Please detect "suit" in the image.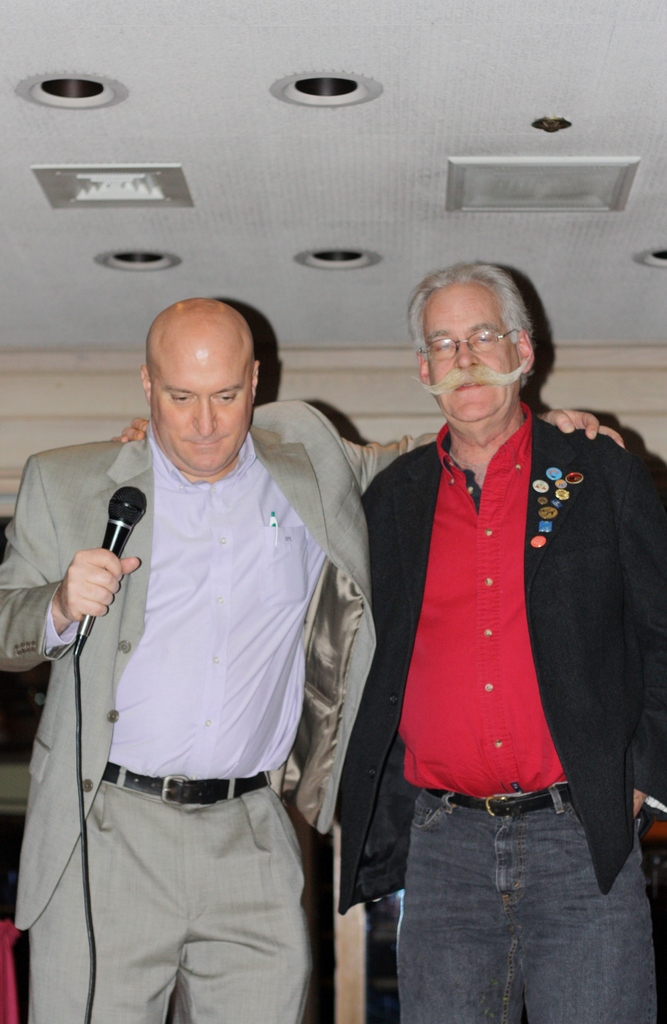
Rect(0, 398, 443, 1023).
